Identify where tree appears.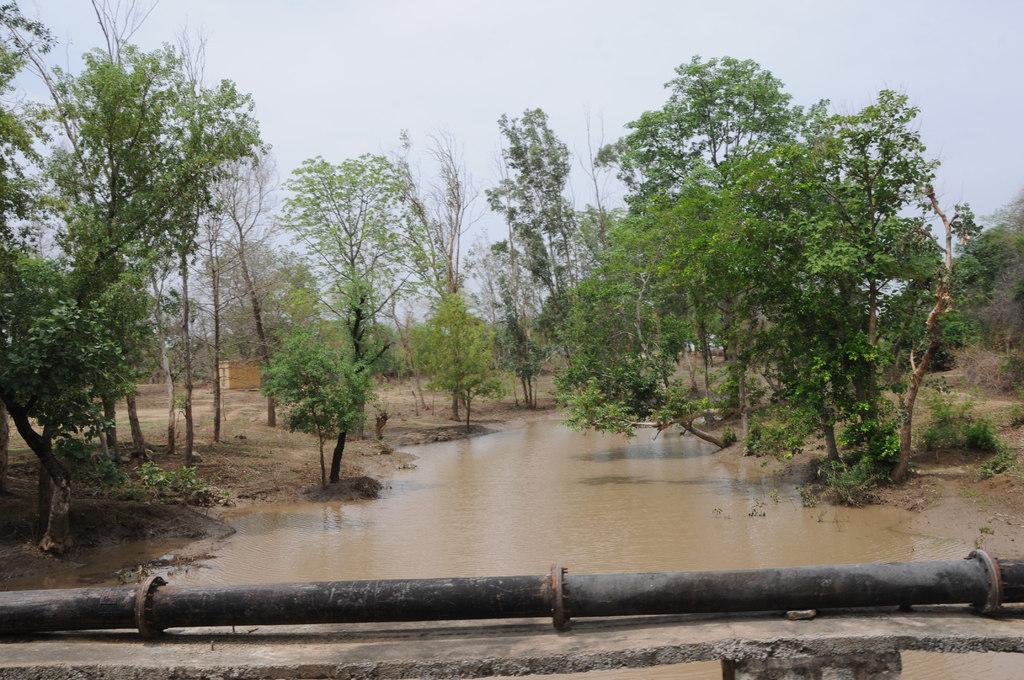
Appears at detection(589, 50, 848, 384).
